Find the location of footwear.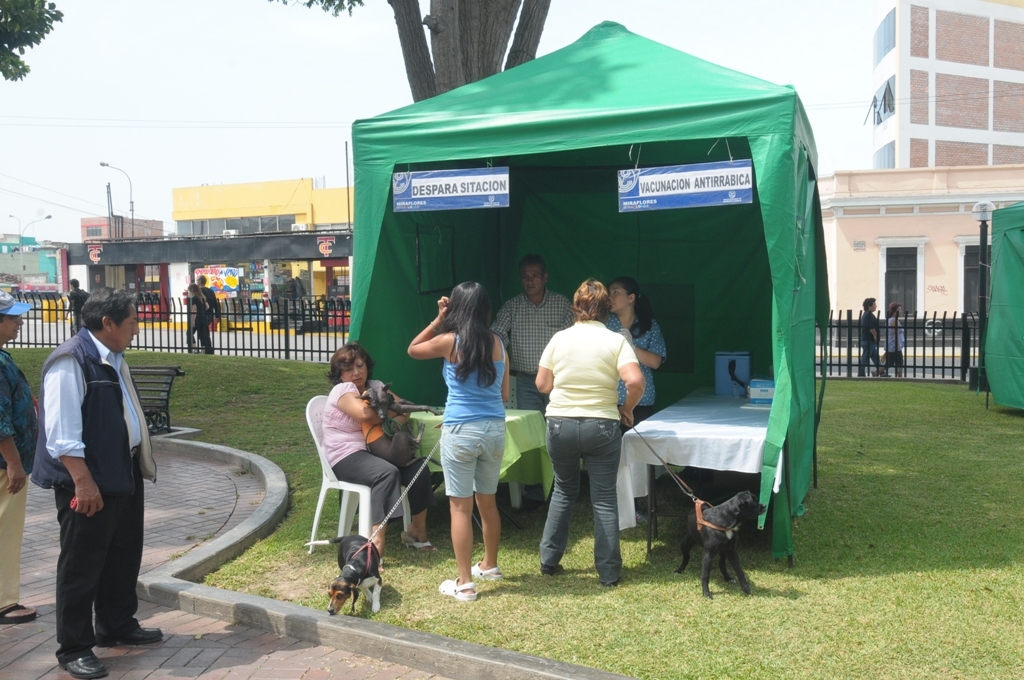
Location: select_region(538, 564, 557, 579).
